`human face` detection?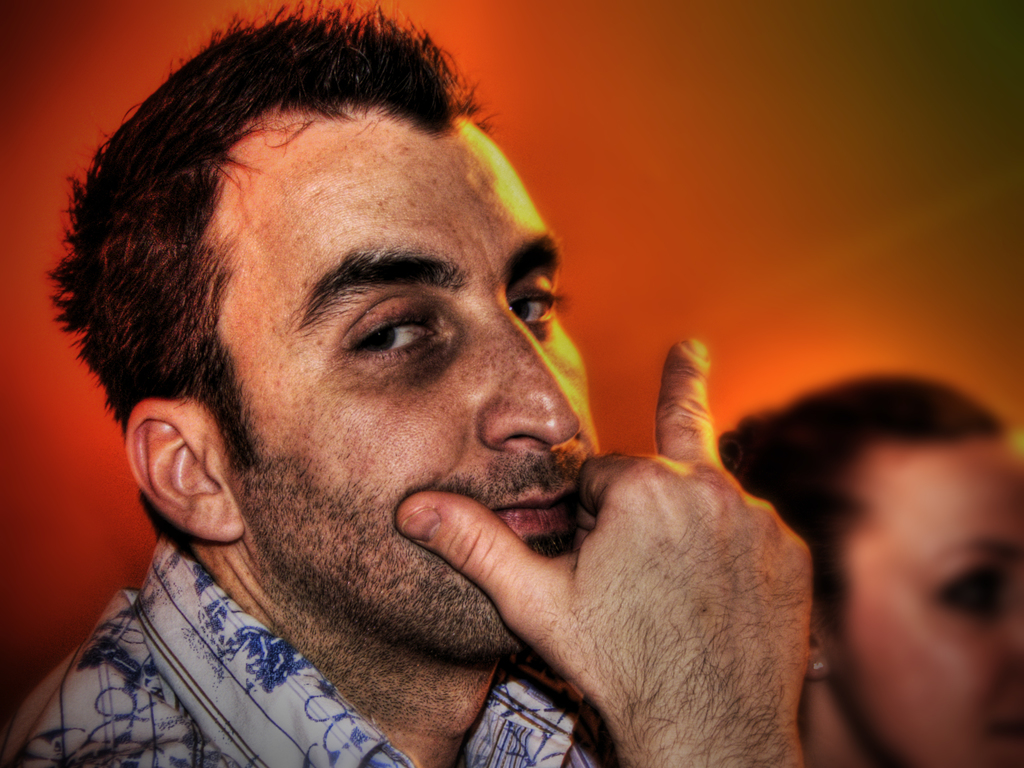
[837,438,1023,767]
